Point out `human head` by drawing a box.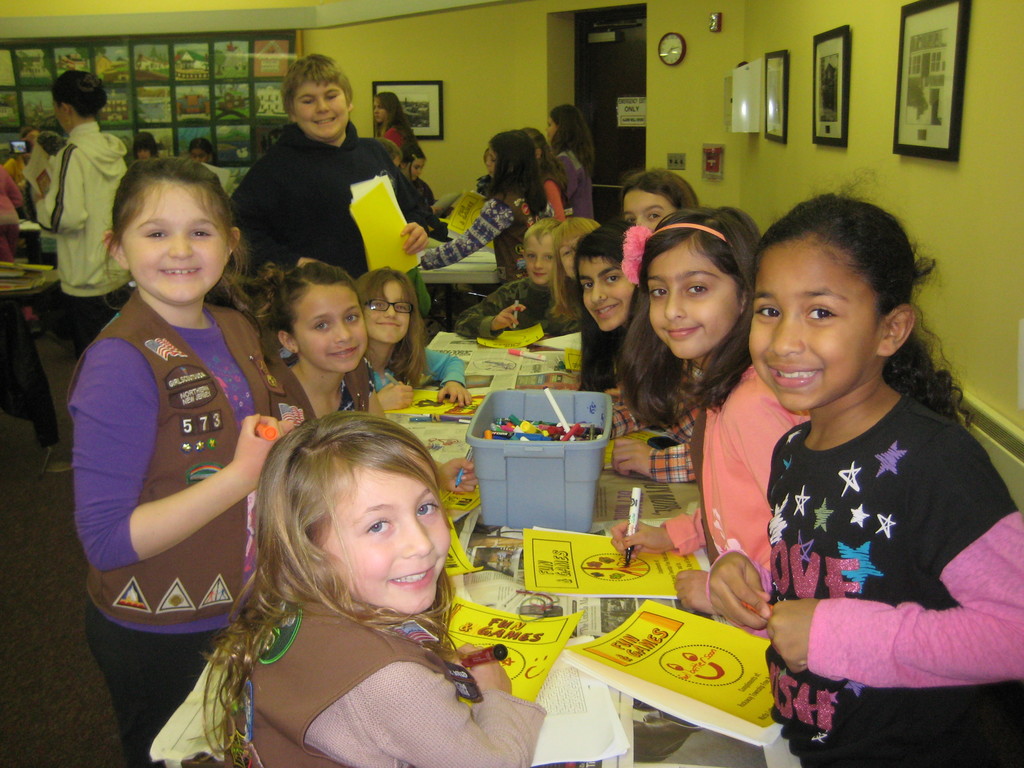
100,157,239,300.
